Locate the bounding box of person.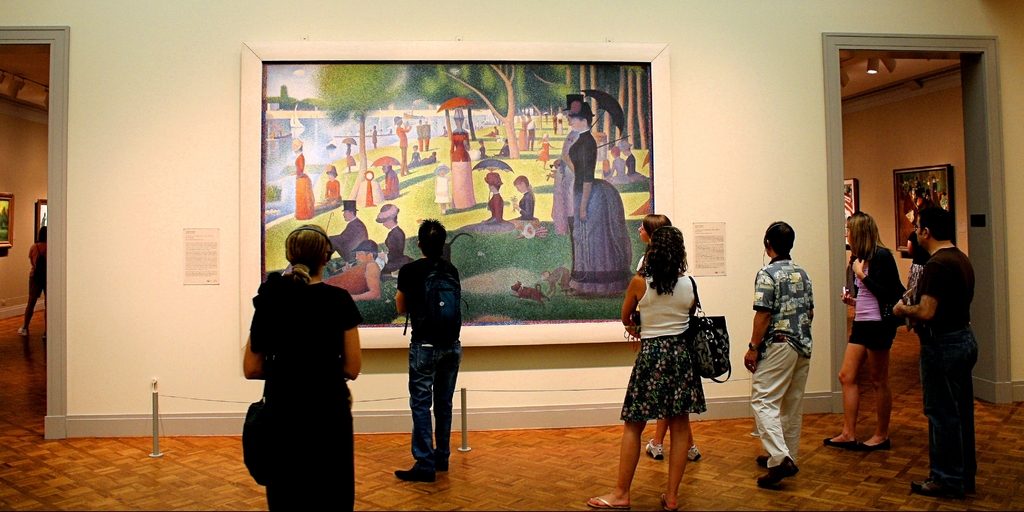
Bounding box: 636,214,708,465.
